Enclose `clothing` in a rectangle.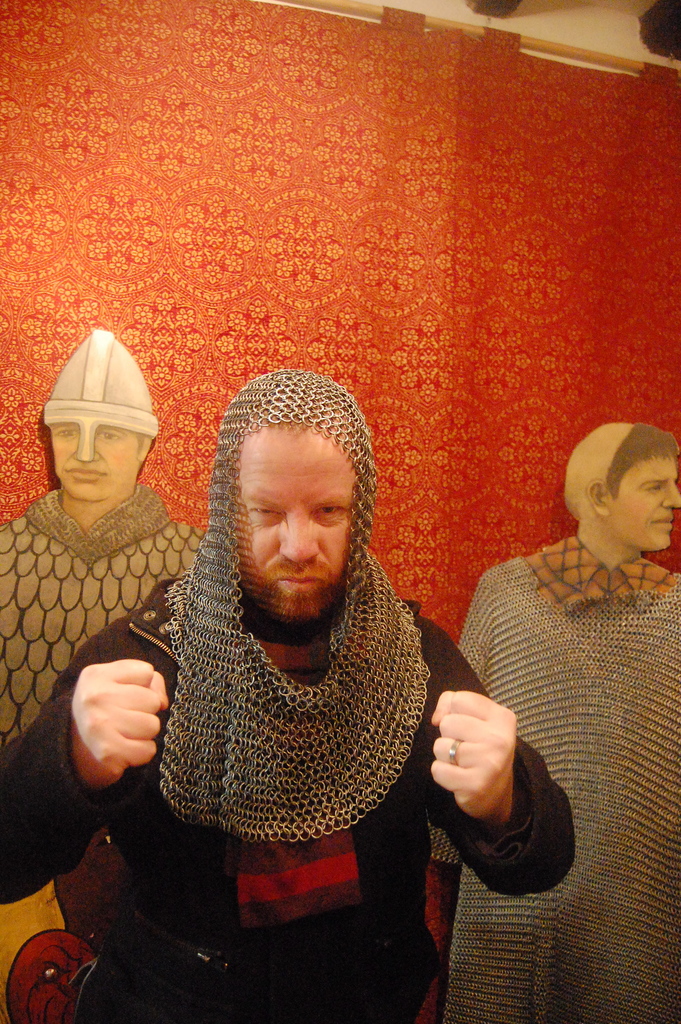
[x1=0, y1=579, x2=576, y2=1023].
